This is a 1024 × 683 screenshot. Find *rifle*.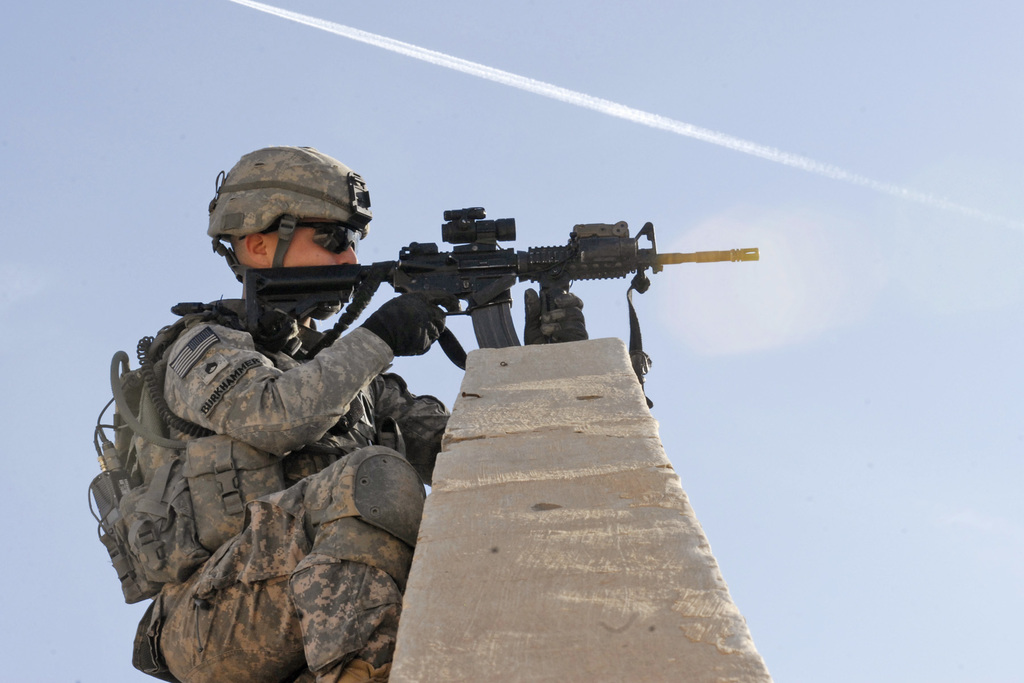
Bounding box: <box>249,209,753,341</box>.
